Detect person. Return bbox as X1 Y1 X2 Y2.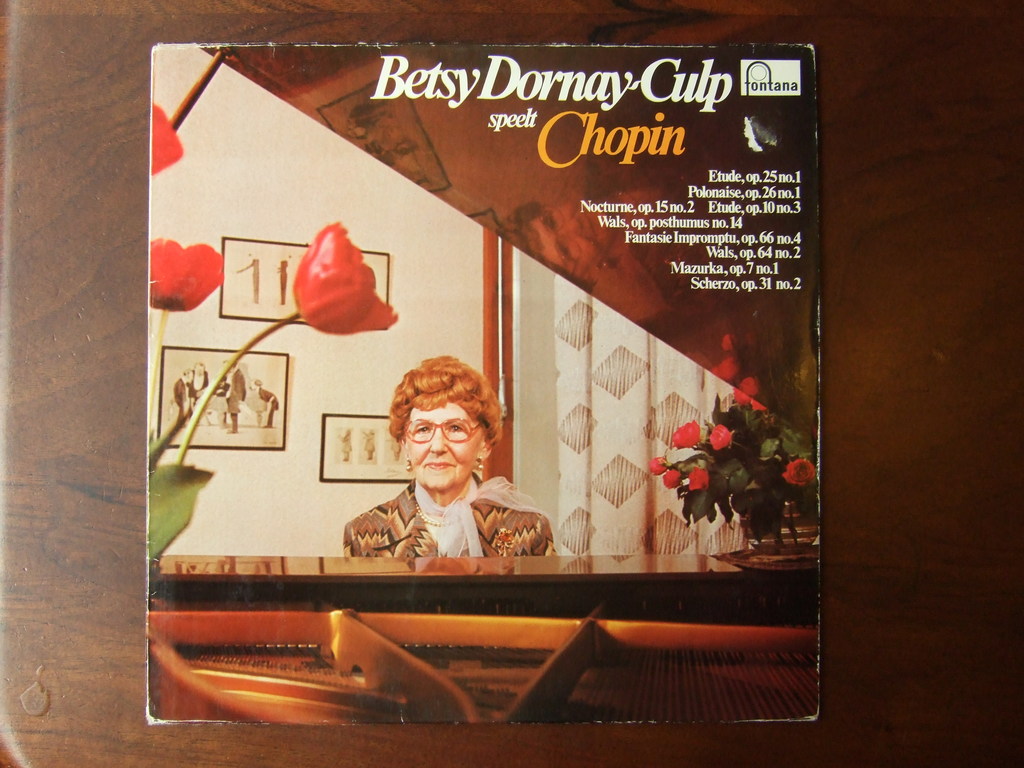
212 374 227 424.
